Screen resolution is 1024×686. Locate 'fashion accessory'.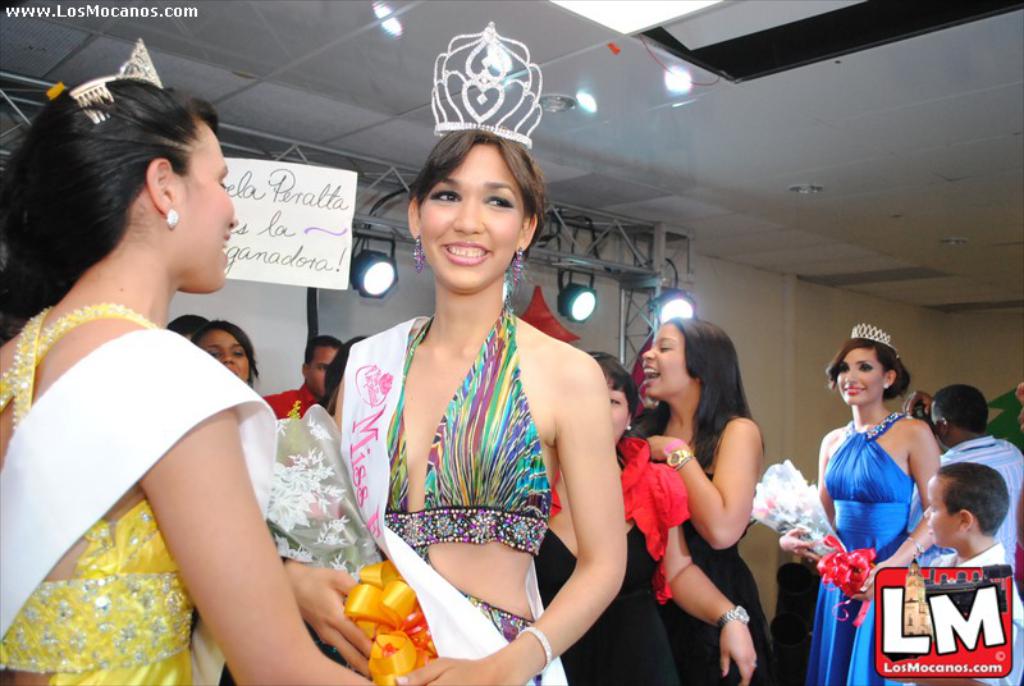
[x1=508, y1=247, x2=526, y2=293].
